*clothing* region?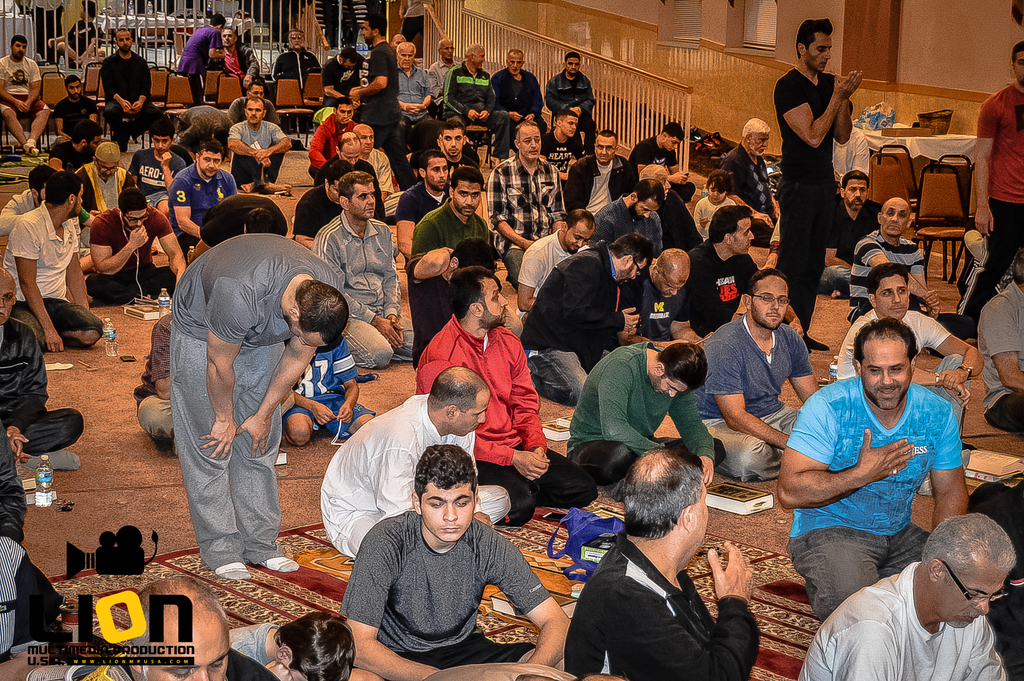
crop(357, 42, 420, 188)
